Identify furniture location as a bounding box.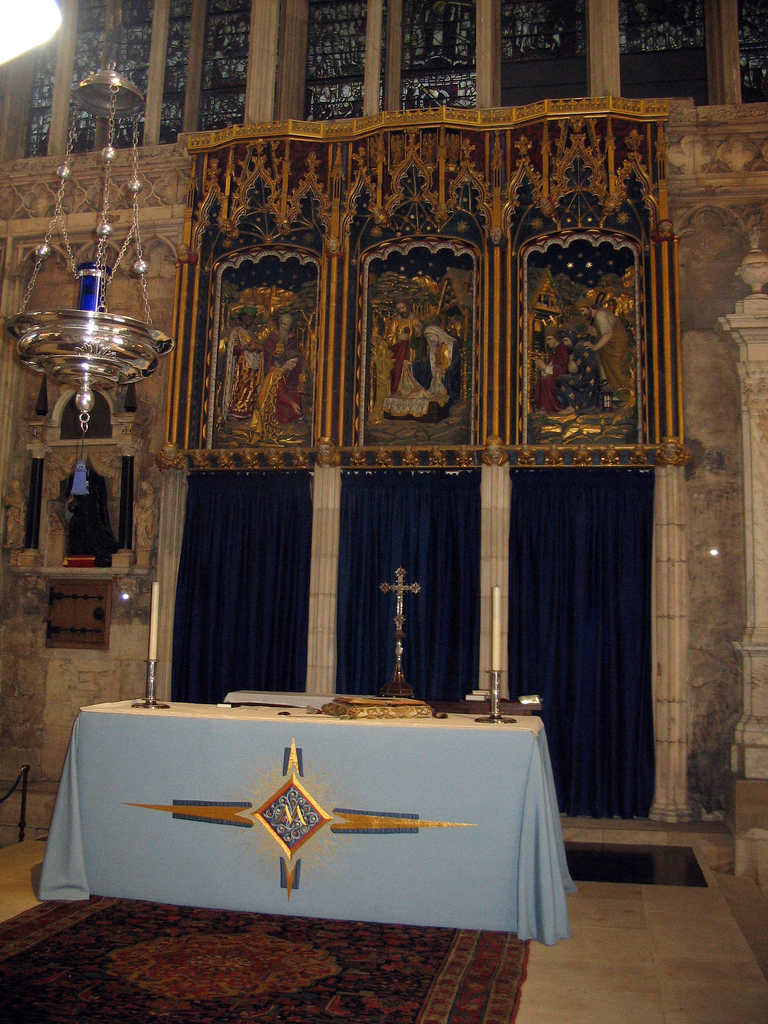
box=[31, 692, 550, 934].
